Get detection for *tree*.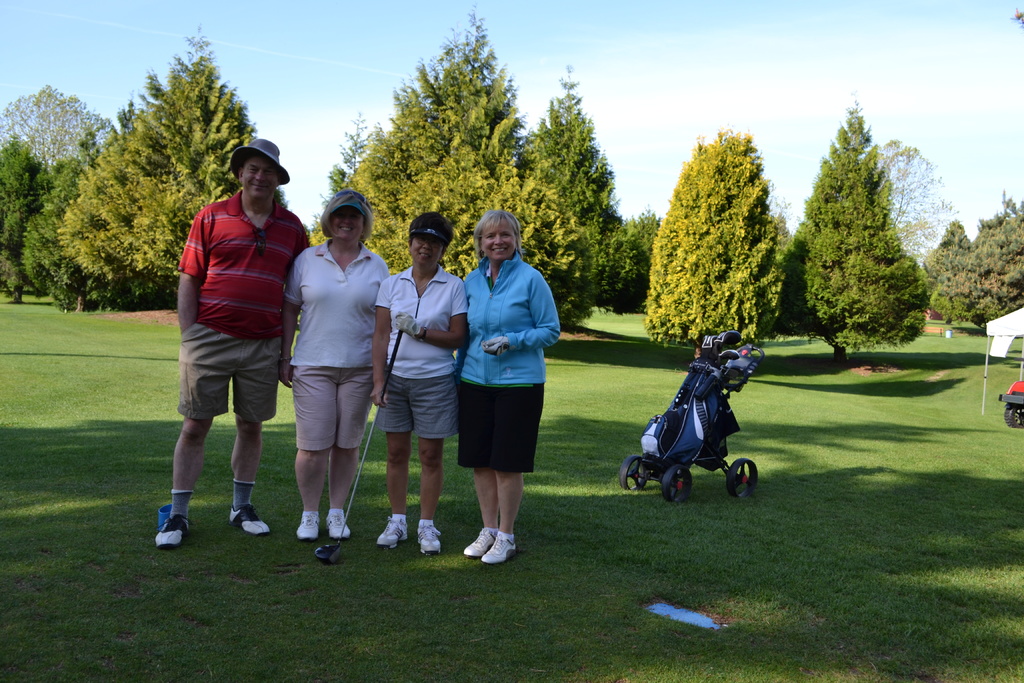
Detection: rect(796, 224, 931, 365).
